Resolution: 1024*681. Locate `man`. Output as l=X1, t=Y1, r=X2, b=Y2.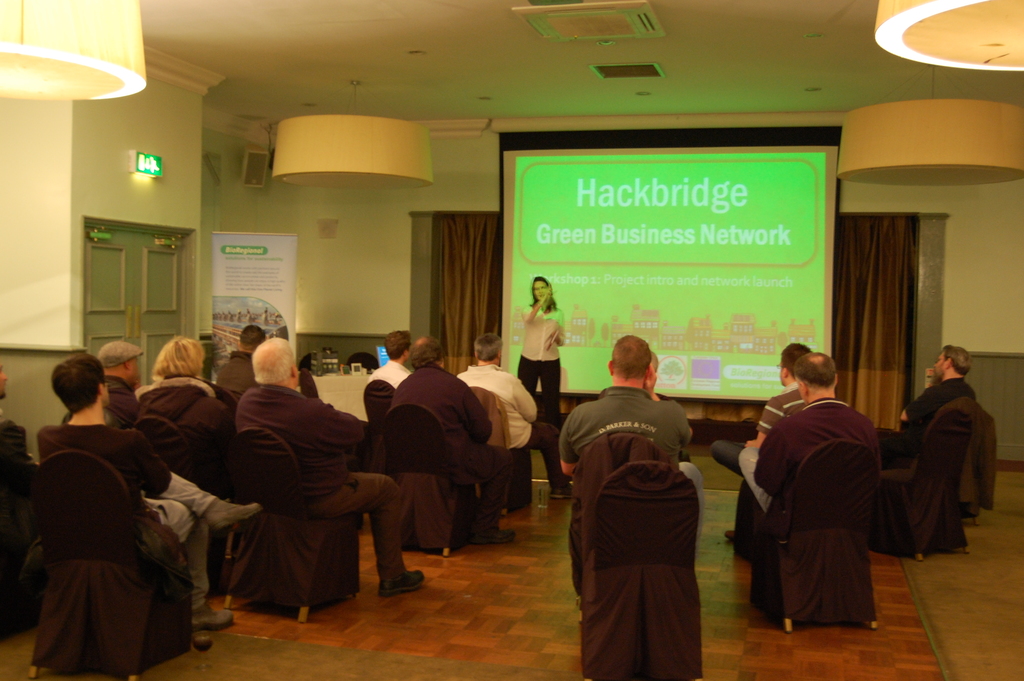
l=0, t=357, r=11, b=426.
